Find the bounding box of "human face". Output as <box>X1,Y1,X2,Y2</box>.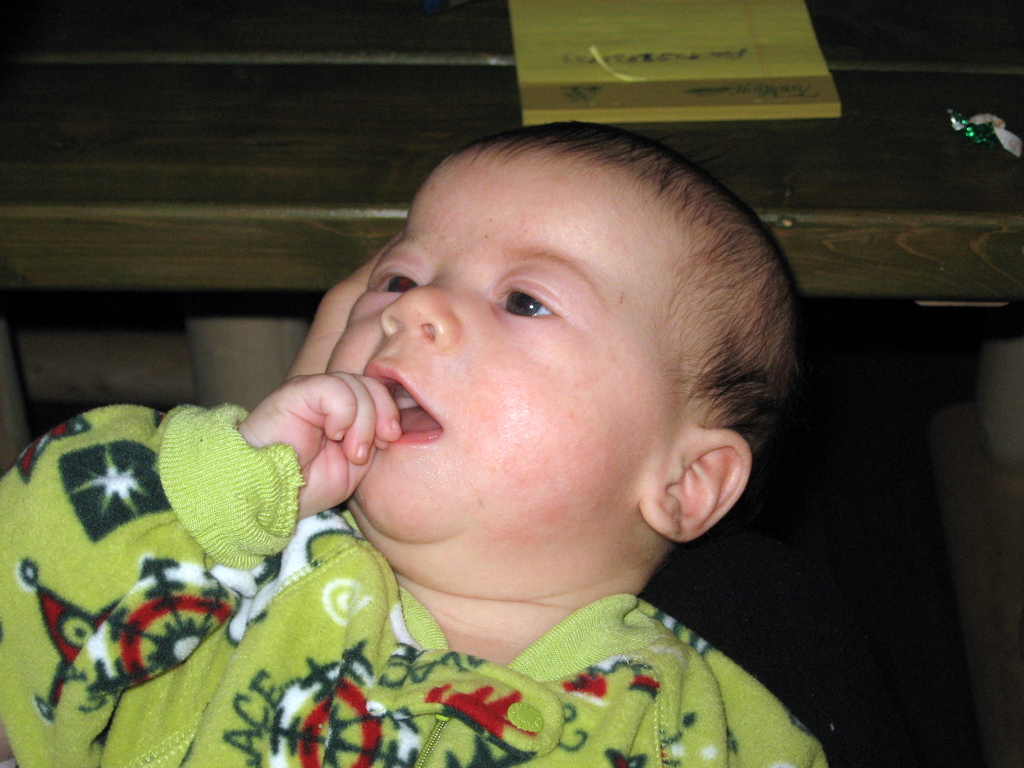
<box>322,148,689,540</box>.
